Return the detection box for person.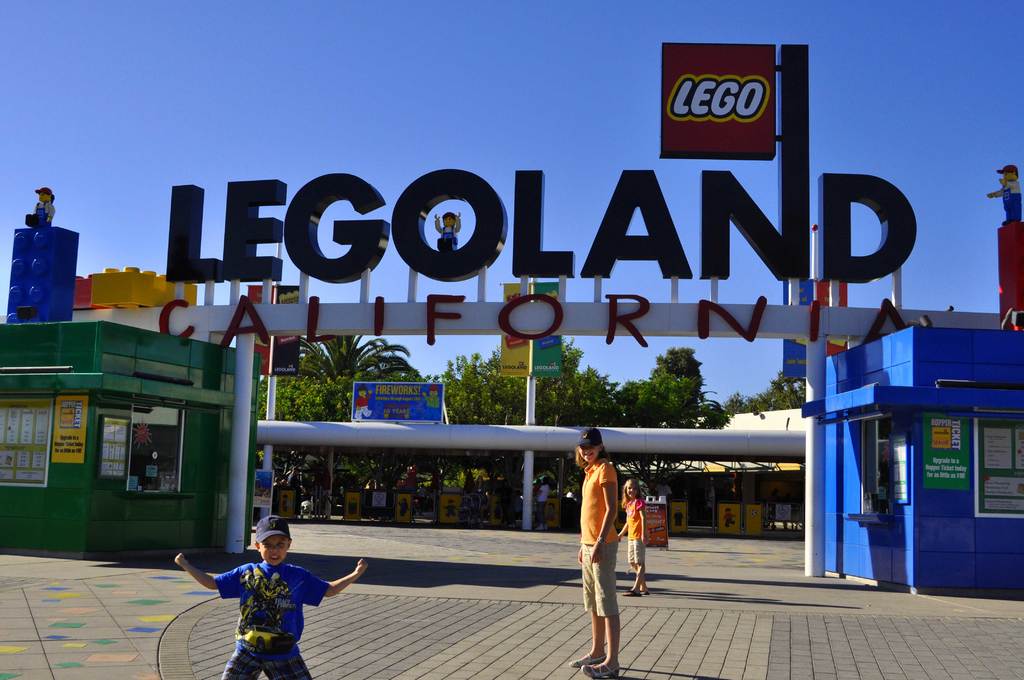
x1=515, y1=488, x2=523, y2=519.
